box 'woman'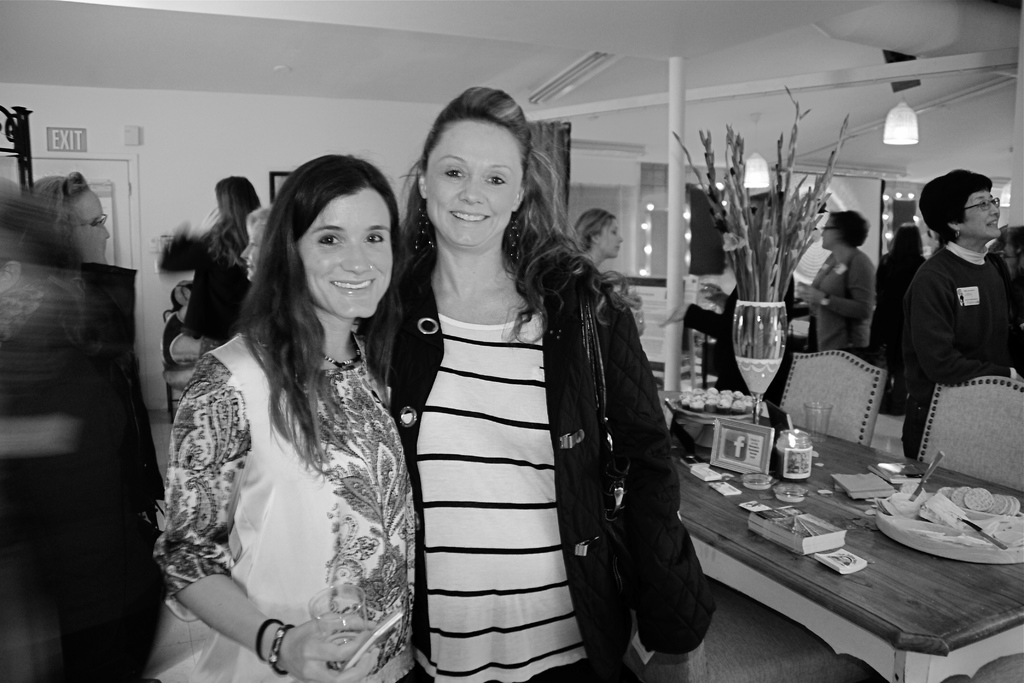
rect(566, 206, 647, 338)
